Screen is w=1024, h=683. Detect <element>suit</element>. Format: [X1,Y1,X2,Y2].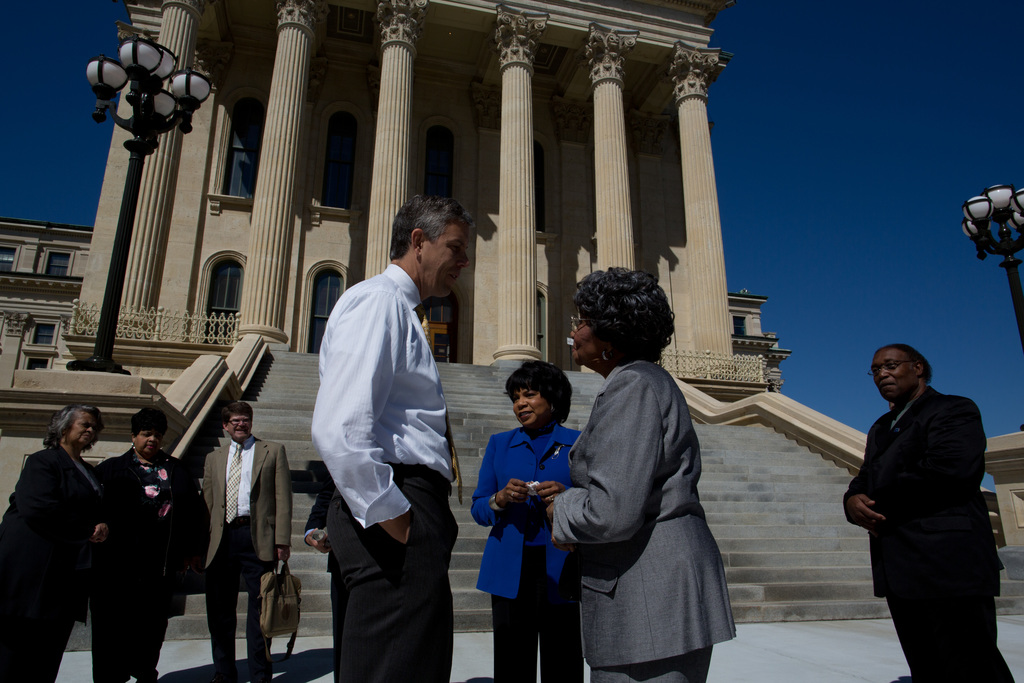
[202,436,294,682].
